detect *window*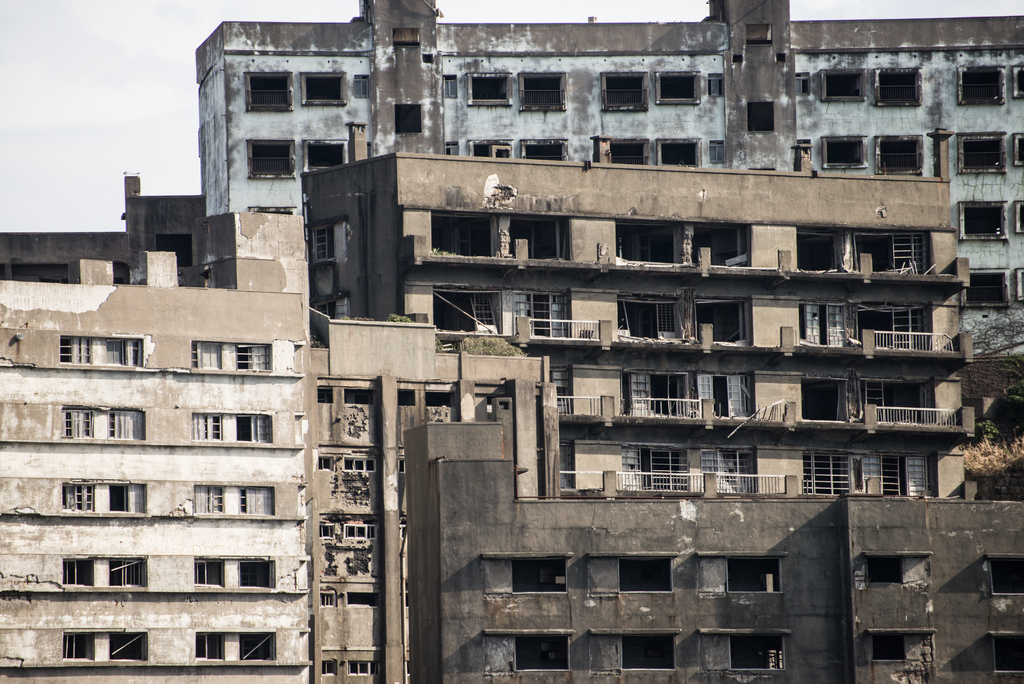
822, 139, 862, 163
